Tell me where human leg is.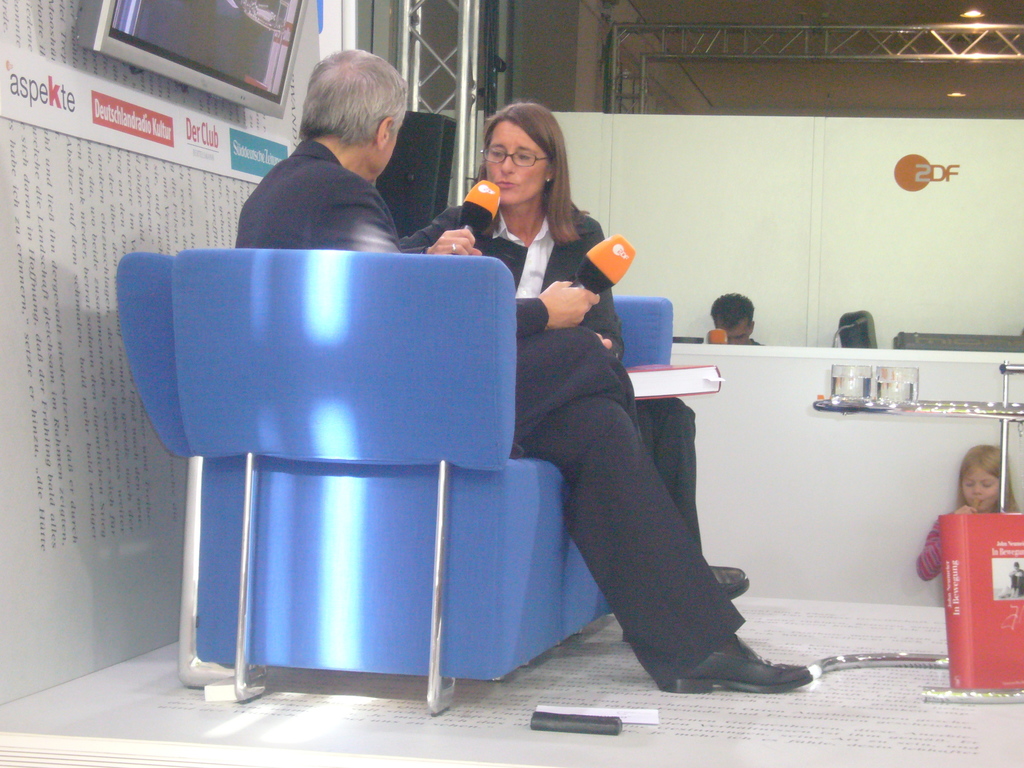
human leg is at bbox=[516, 321, 752, 601].
